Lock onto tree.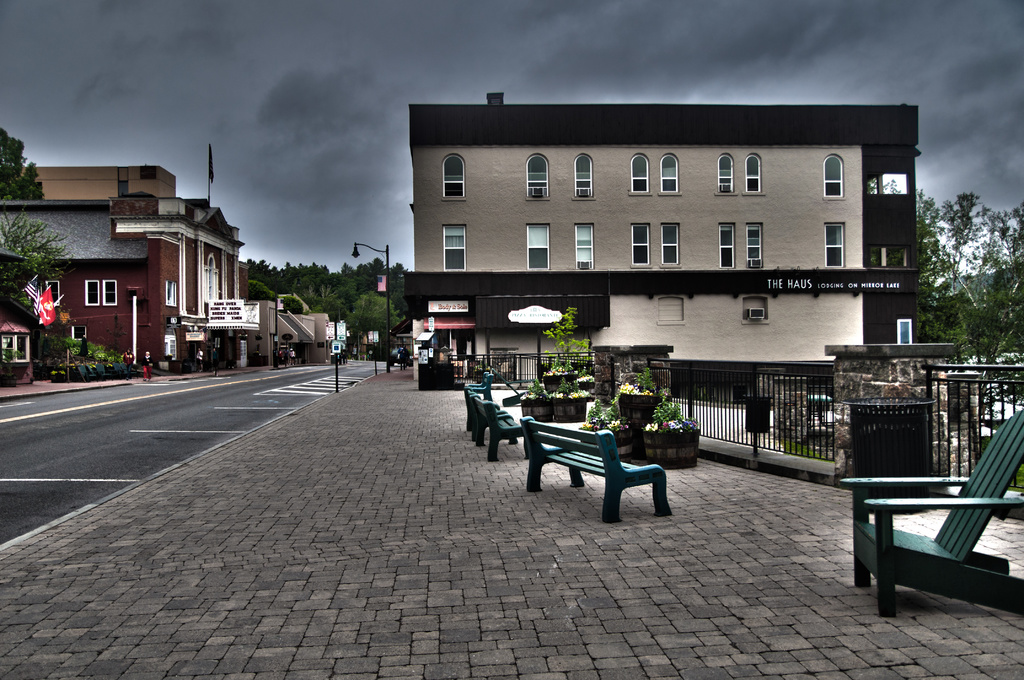
Locked: <region>0, 129, 49, 200</region>.
